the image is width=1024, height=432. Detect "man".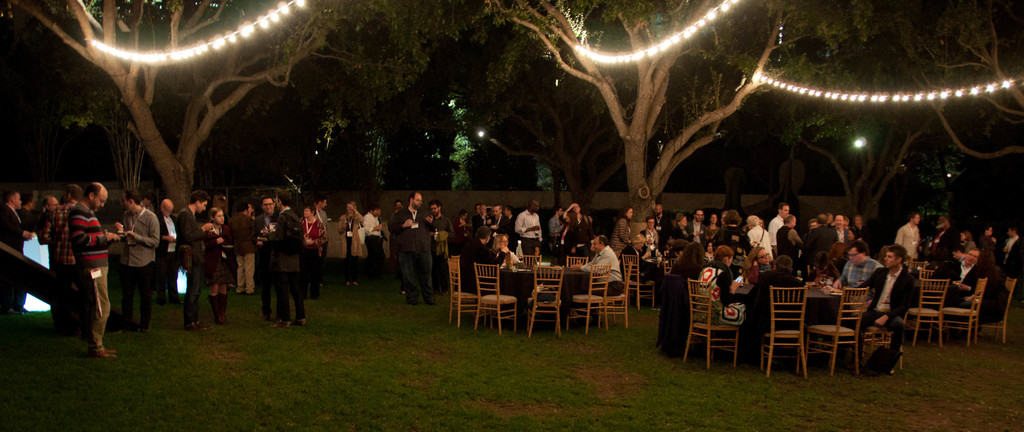
Detection: <box>685,206,708,250</box>.
